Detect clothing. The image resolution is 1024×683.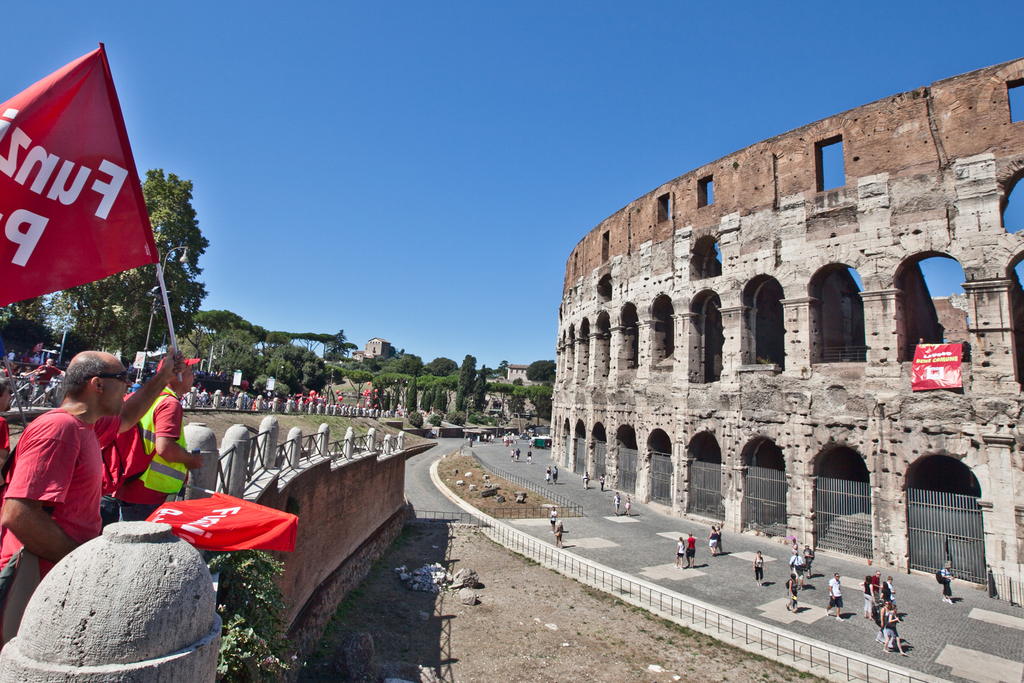
(left=870, top=577, right=879, bottom=604).
